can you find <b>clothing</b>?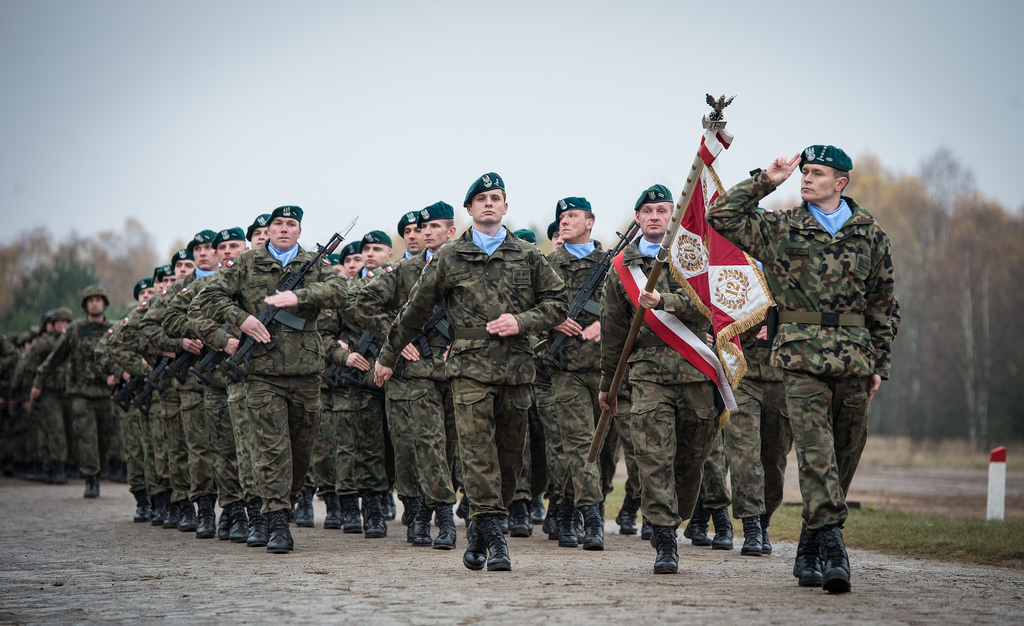
Yes, bounding box: <bbox>194, 245, 349, 519</bbox>.
